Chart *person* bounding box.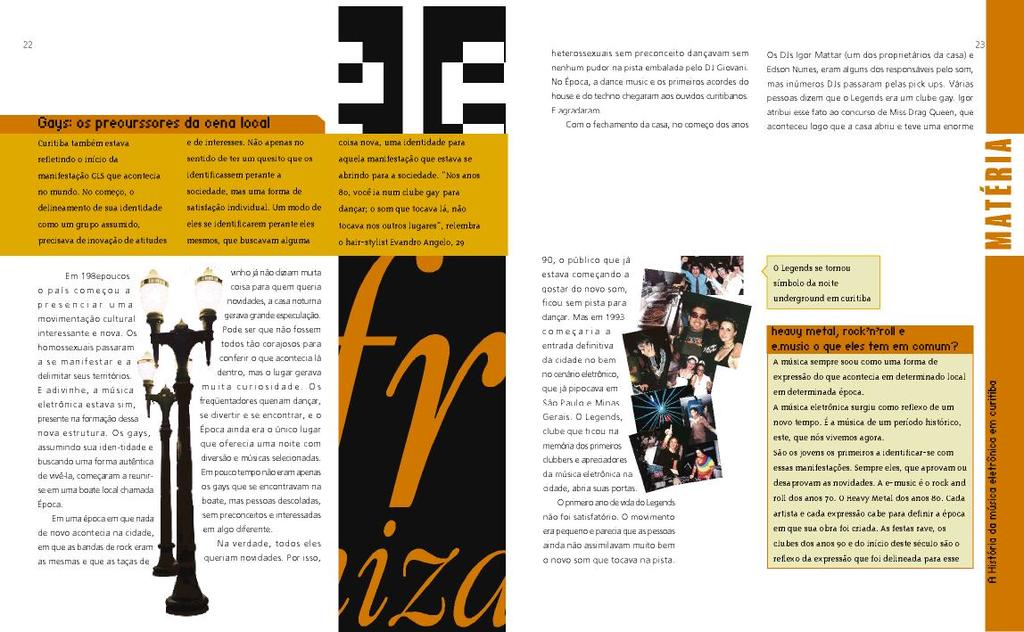
Charted: crop(656, 429, 686, 486).
